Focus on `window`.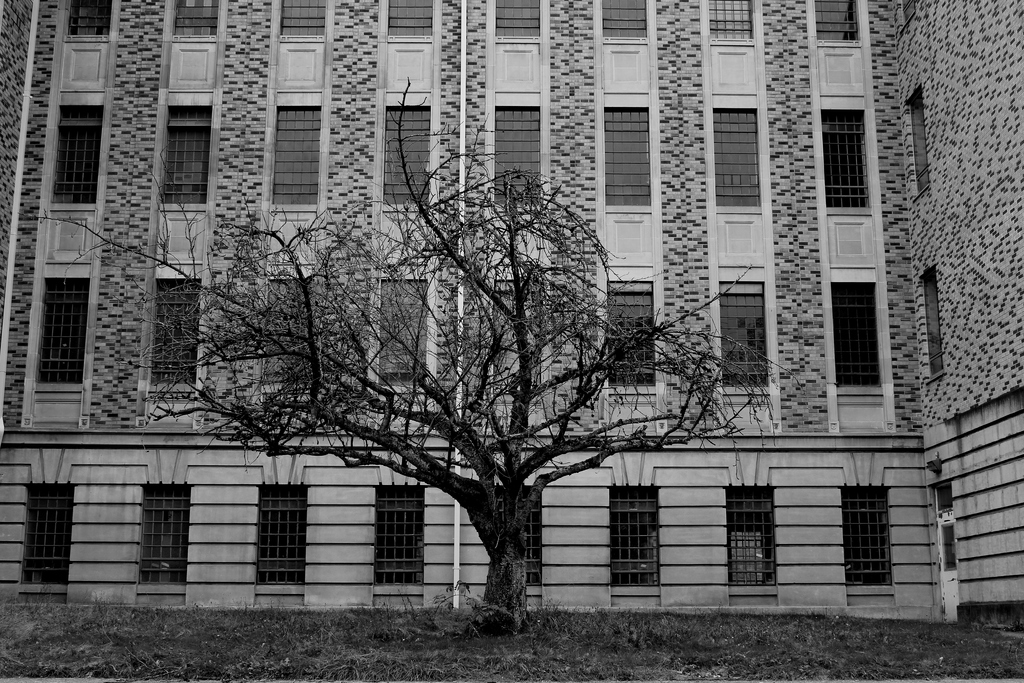
Focused at select_region(611, 487, 661, 591).
